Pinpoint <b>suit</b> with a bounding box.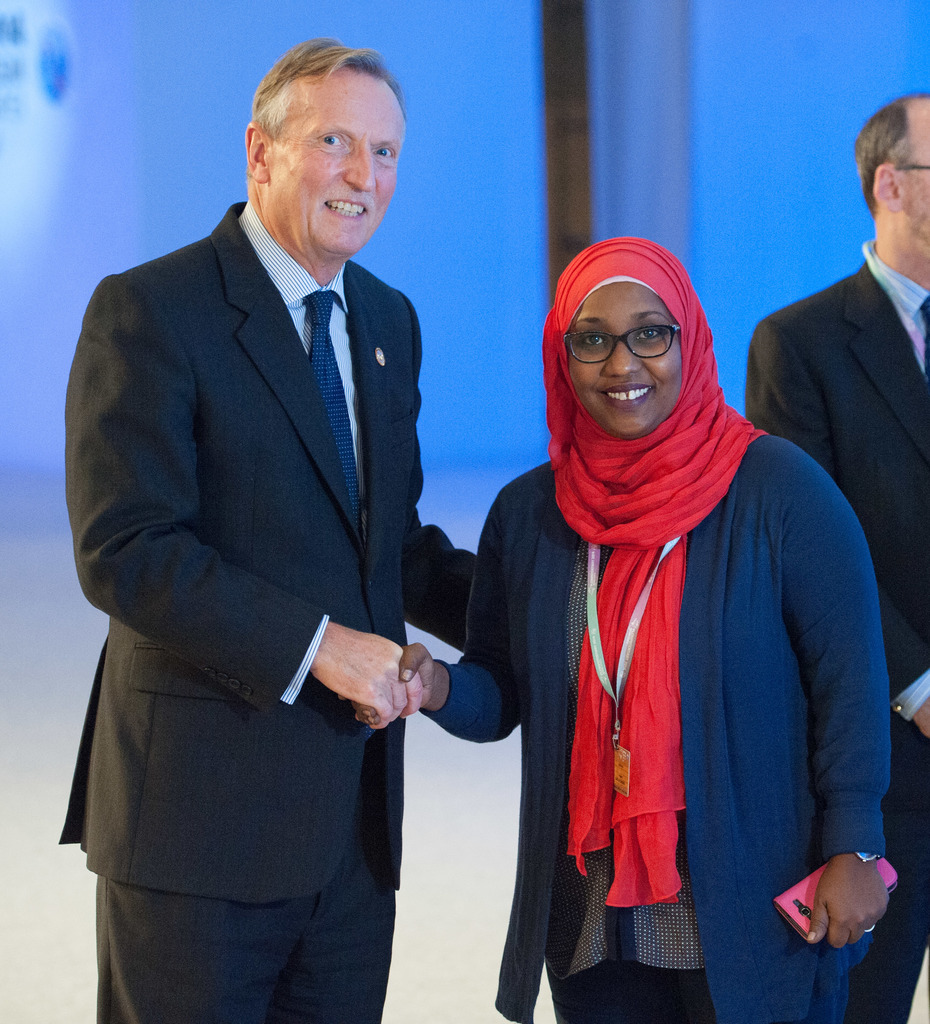
92,90,504,810.
